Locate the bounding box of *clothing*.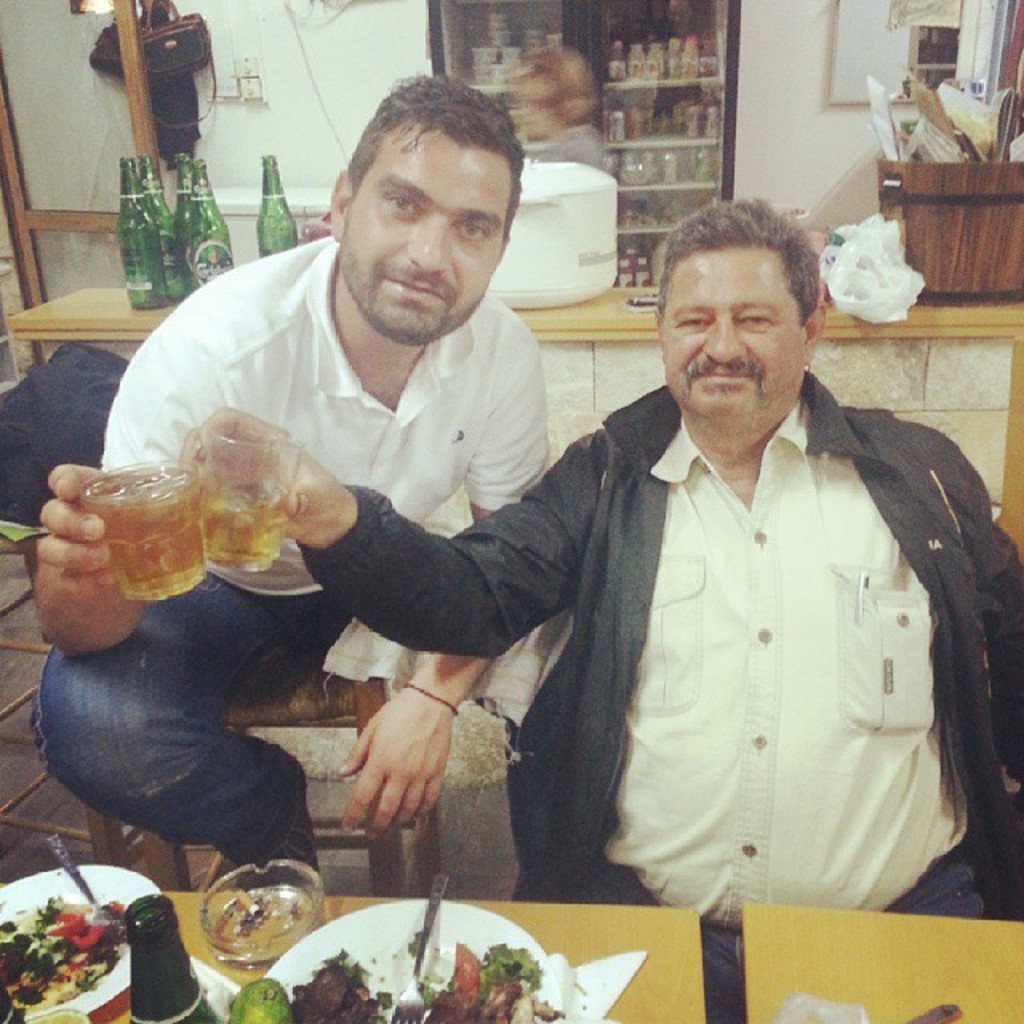
Bounding box: bbox=[531, 126, 605, 166].
